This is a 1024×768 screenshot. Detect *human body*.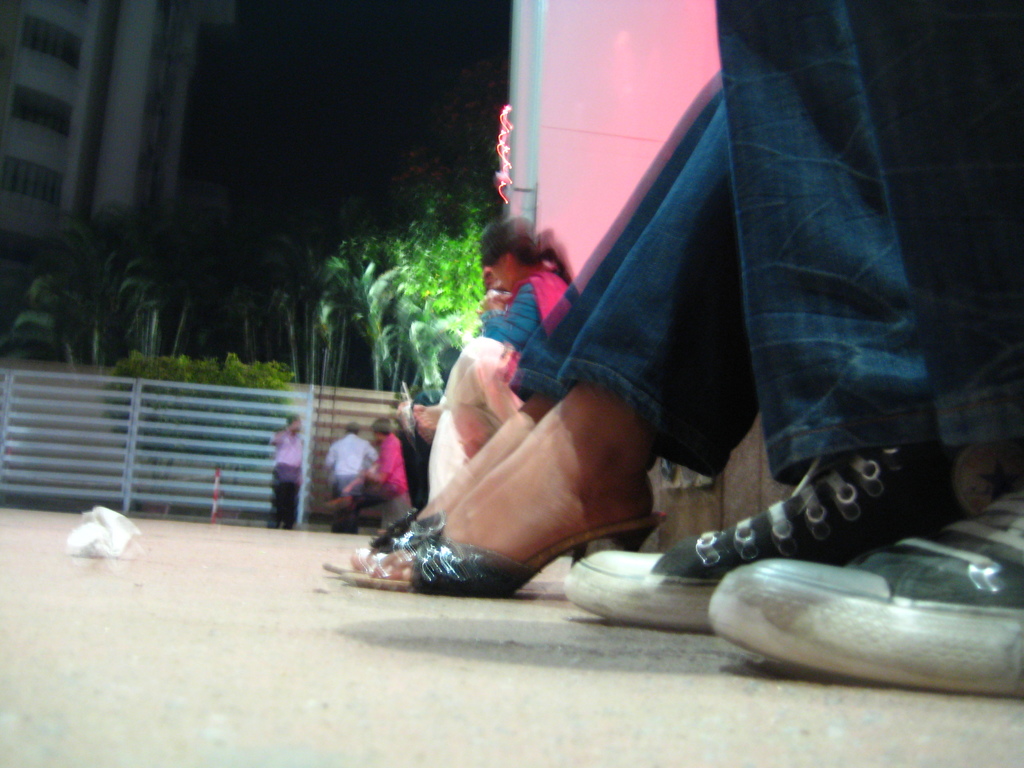
319, 416, 407, 529.
